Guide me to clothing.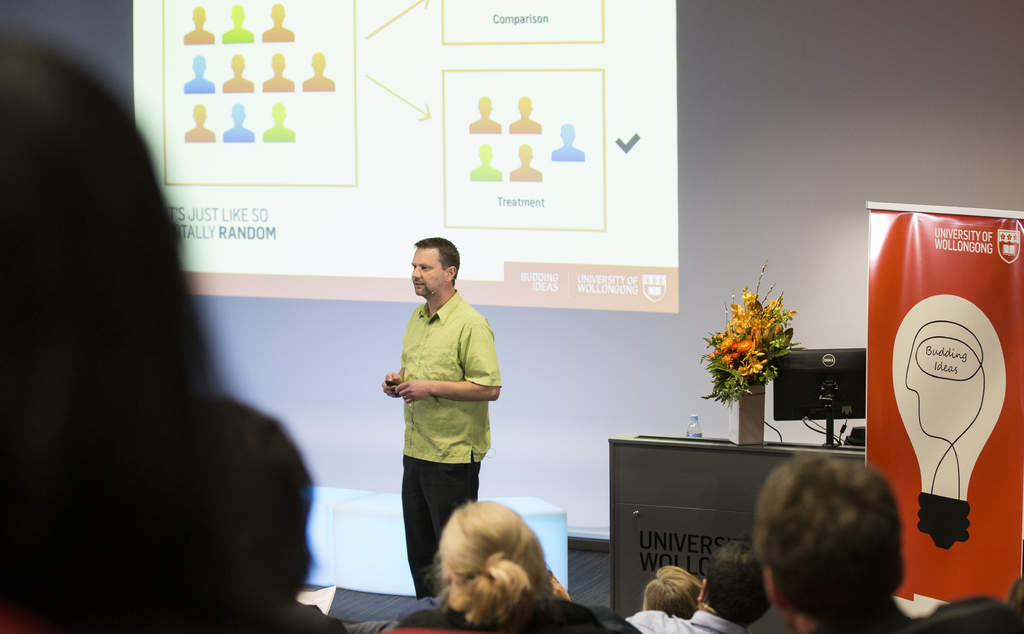
Guidance: x1=628 y1=604 x2=744 y2=633.
